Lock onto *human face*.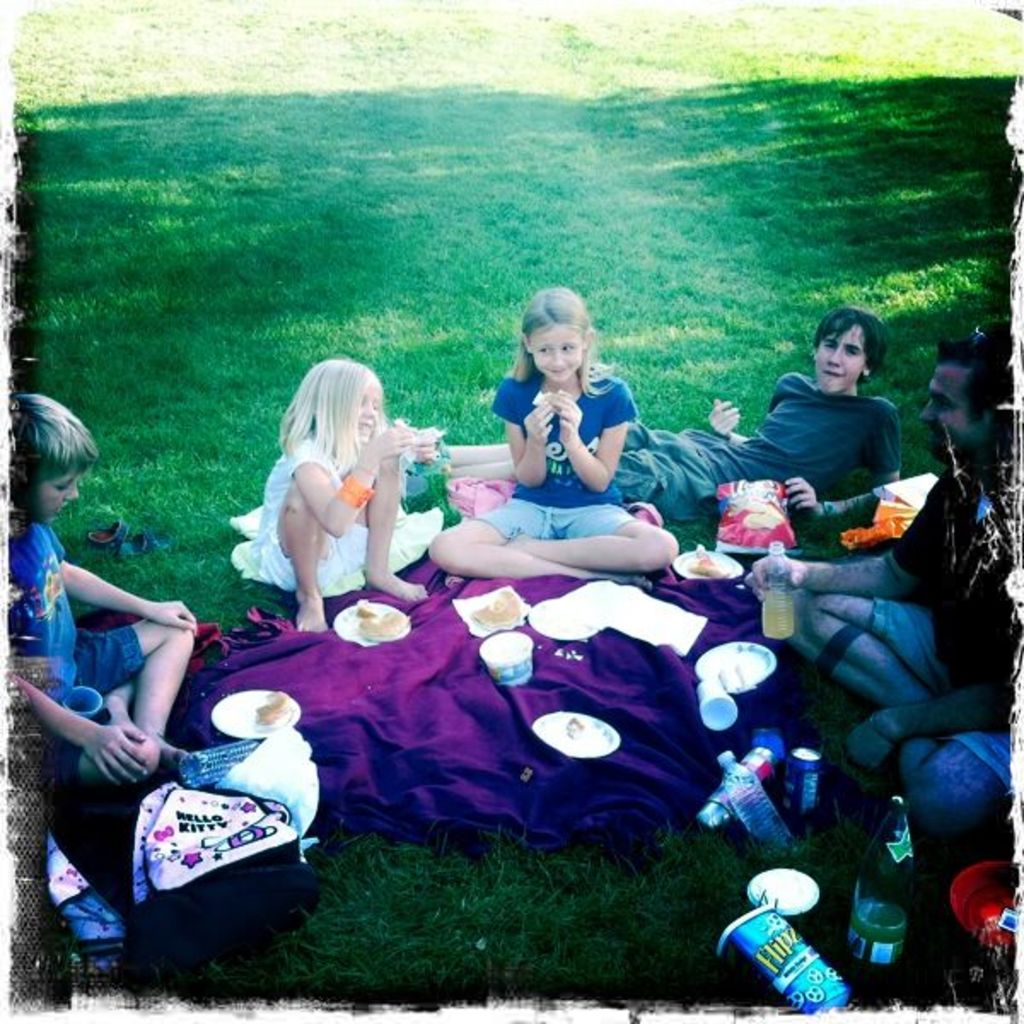
Locked: 364,381,381,435.
